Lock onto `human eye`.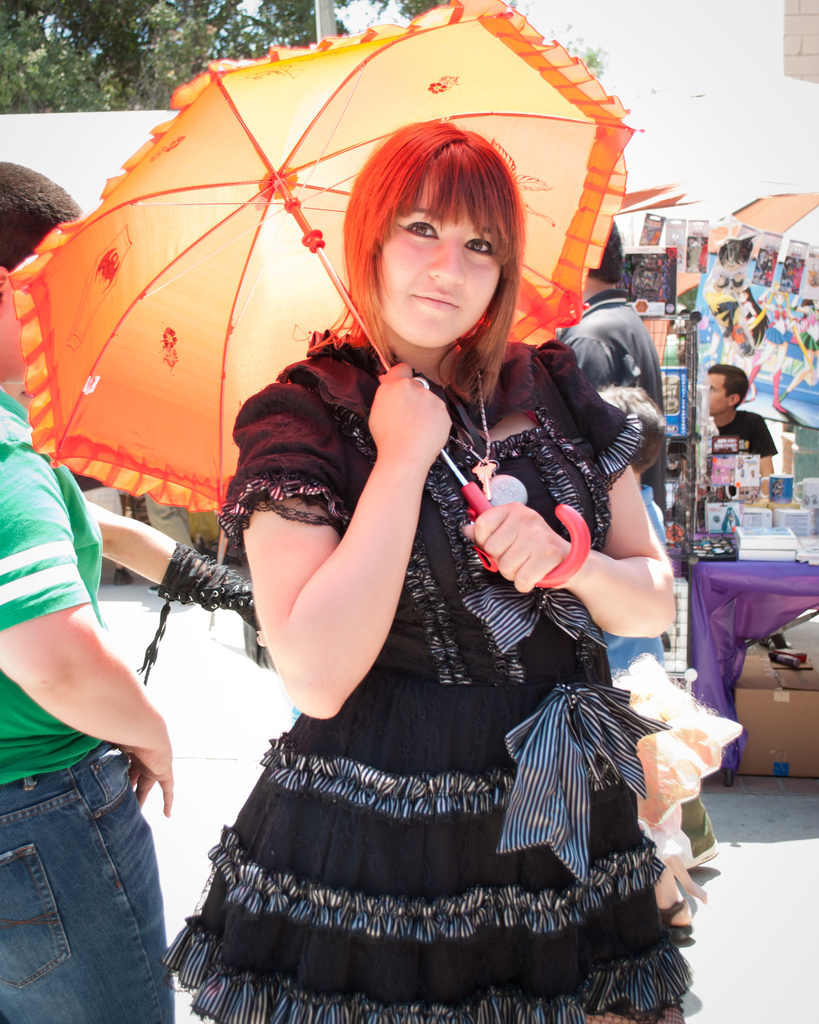
Locked: (left=458, top=233, right=500, bottom=261).
